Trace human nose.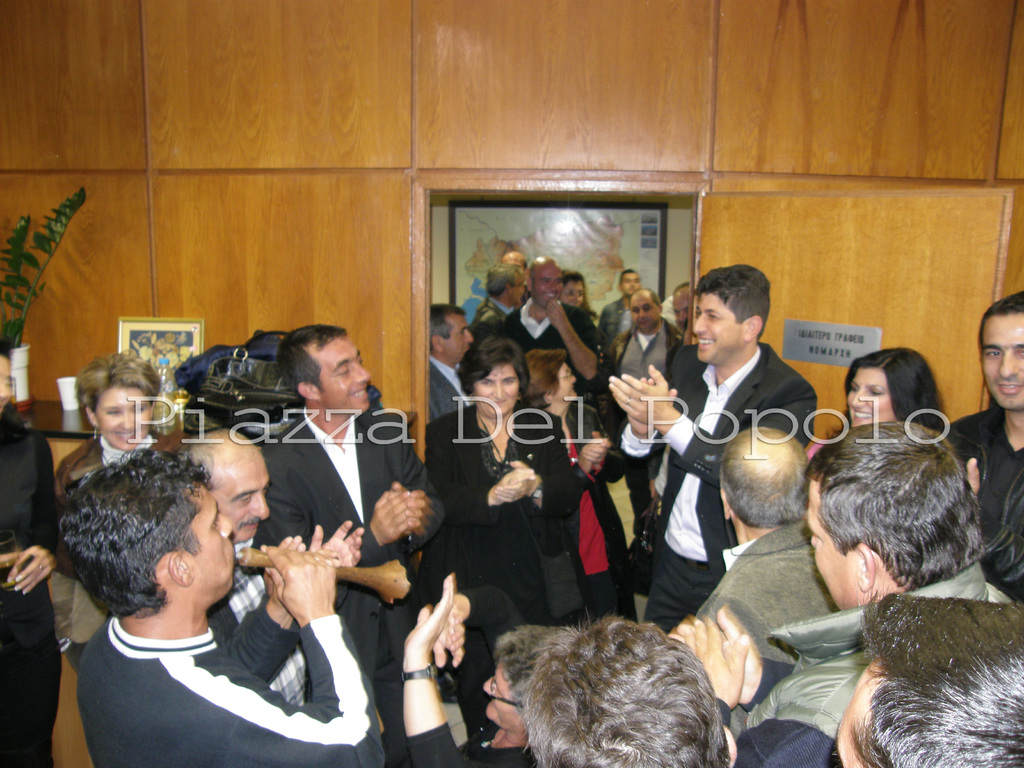
Traced to [480,673,494,696].
